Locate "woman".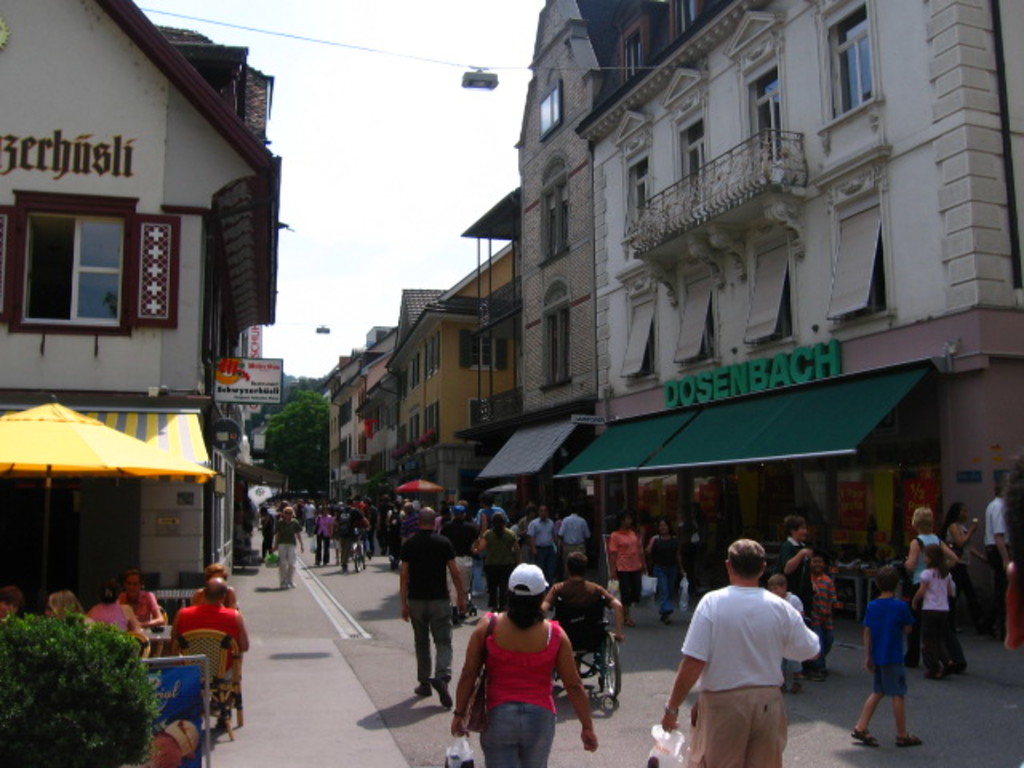
Bounding box: 907:509:955:661.
